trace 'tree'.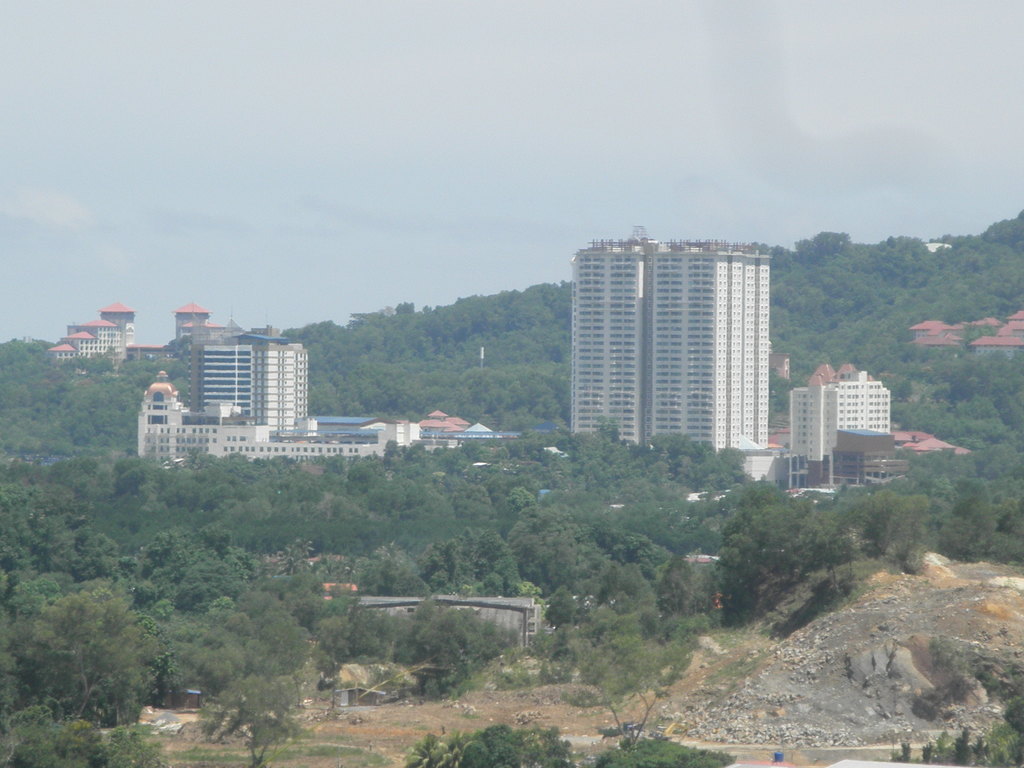
Traced to Rect(773, 237, 834, 348).
